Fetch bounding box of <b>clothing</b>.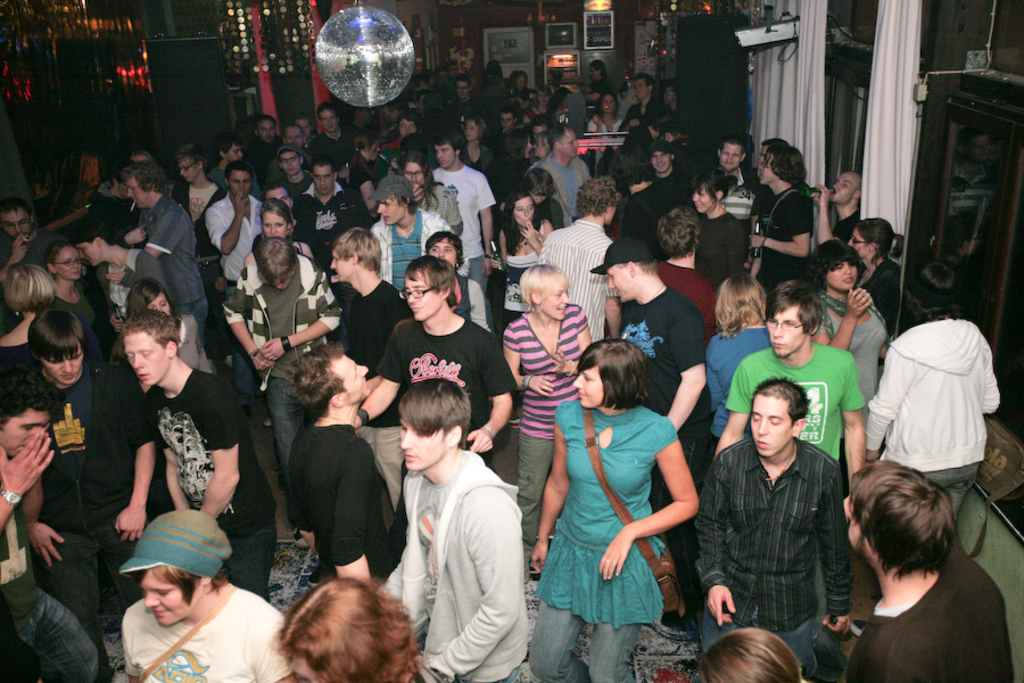
Bbox: 721, 342, 866, 466.
